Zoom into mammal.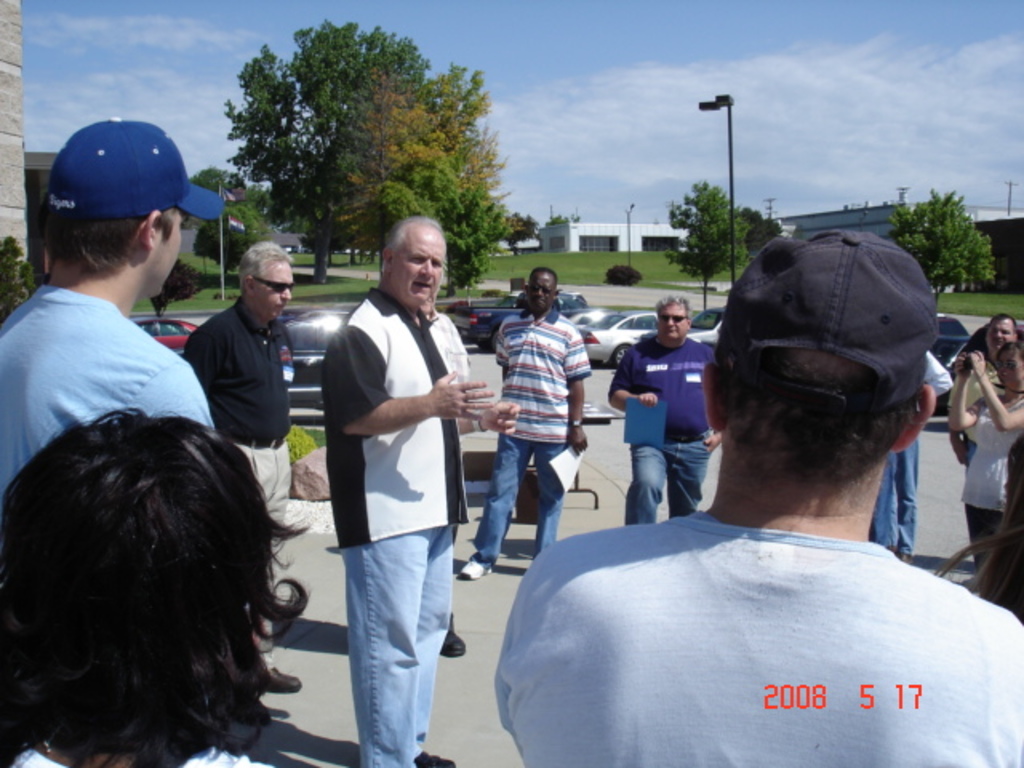
Zoom target: bbox(866, 347, 952, 560).
